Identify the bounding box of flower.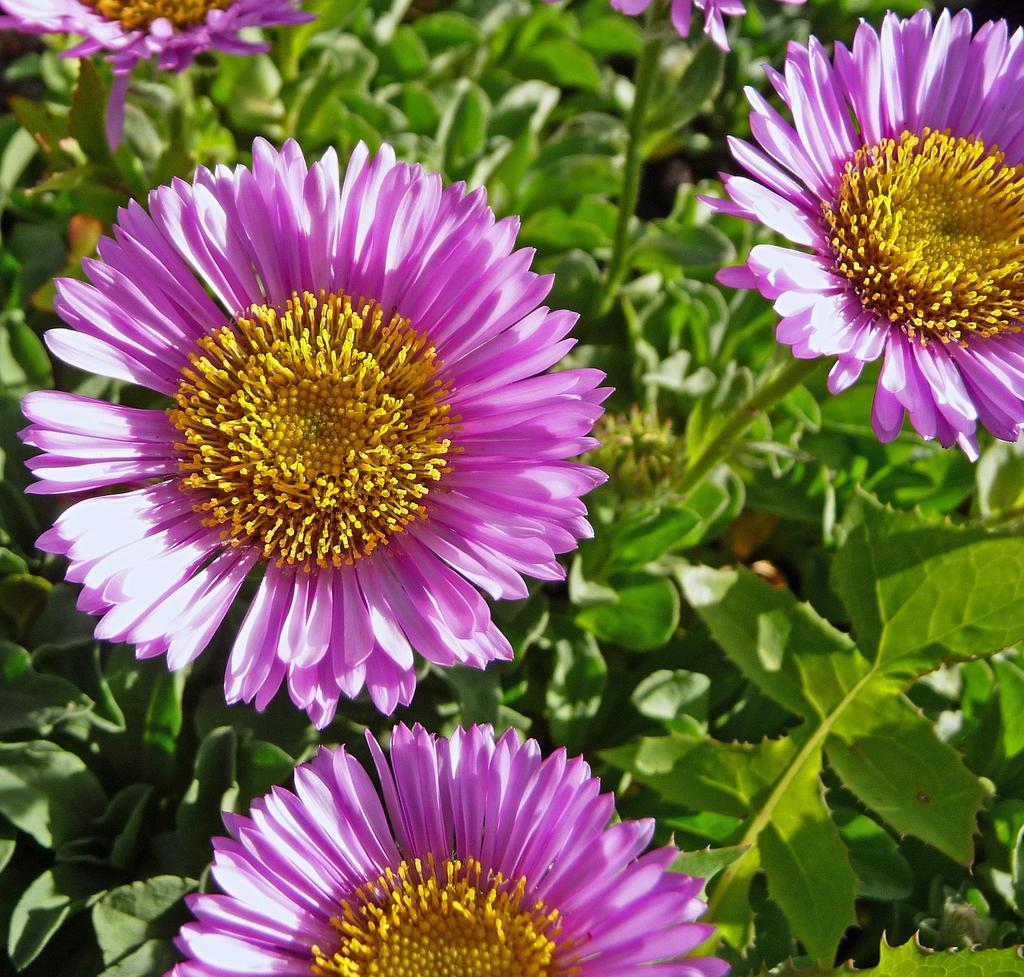
(x1=606, y1=0, x2=751, y2=44).
